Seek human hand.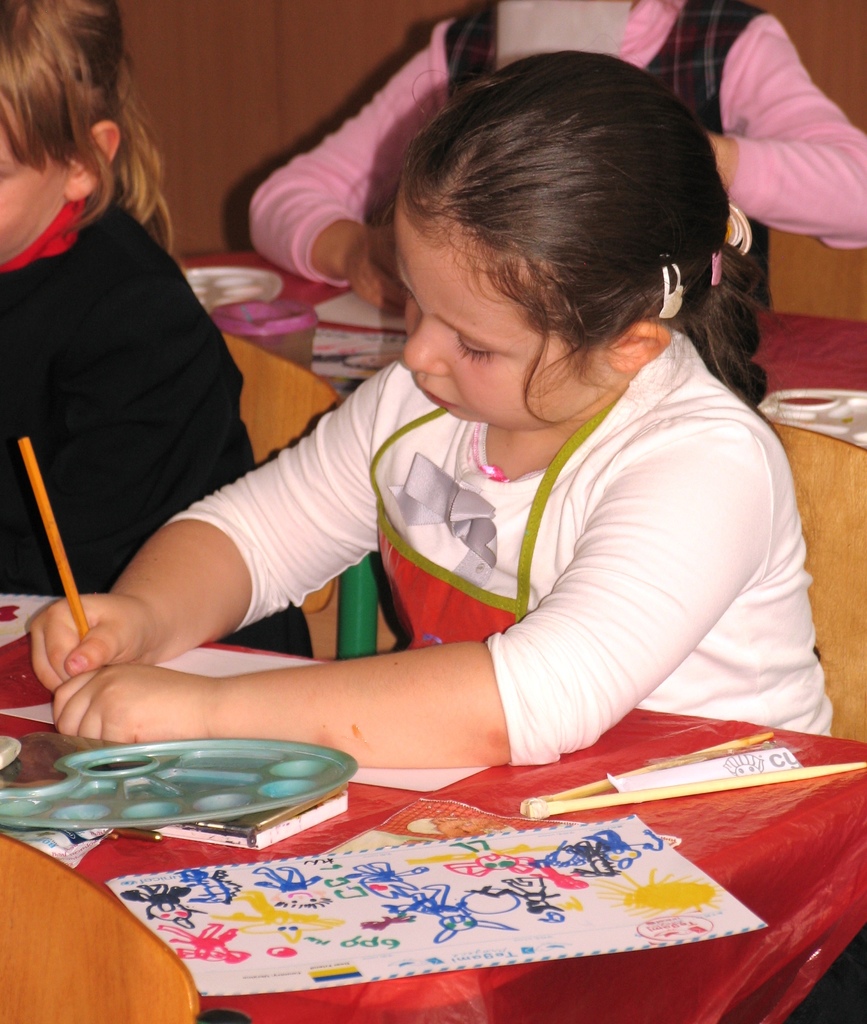
box(342, 228, 411, 319).
